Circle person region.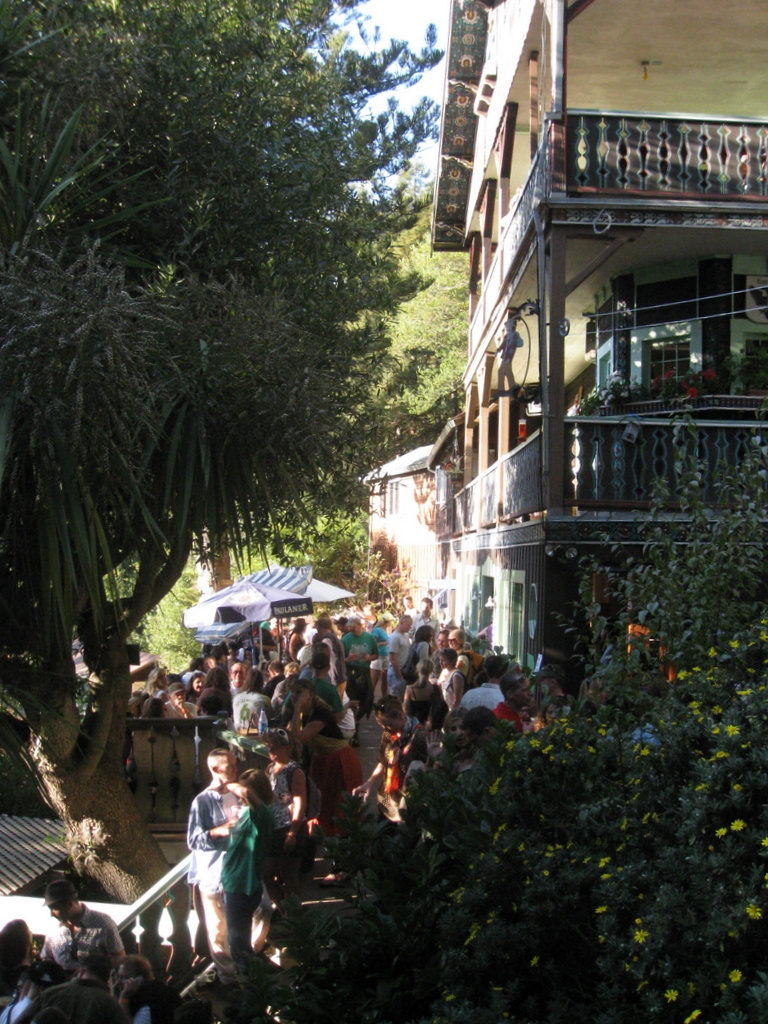
Region: bbox(36, 882, 123, 974).
